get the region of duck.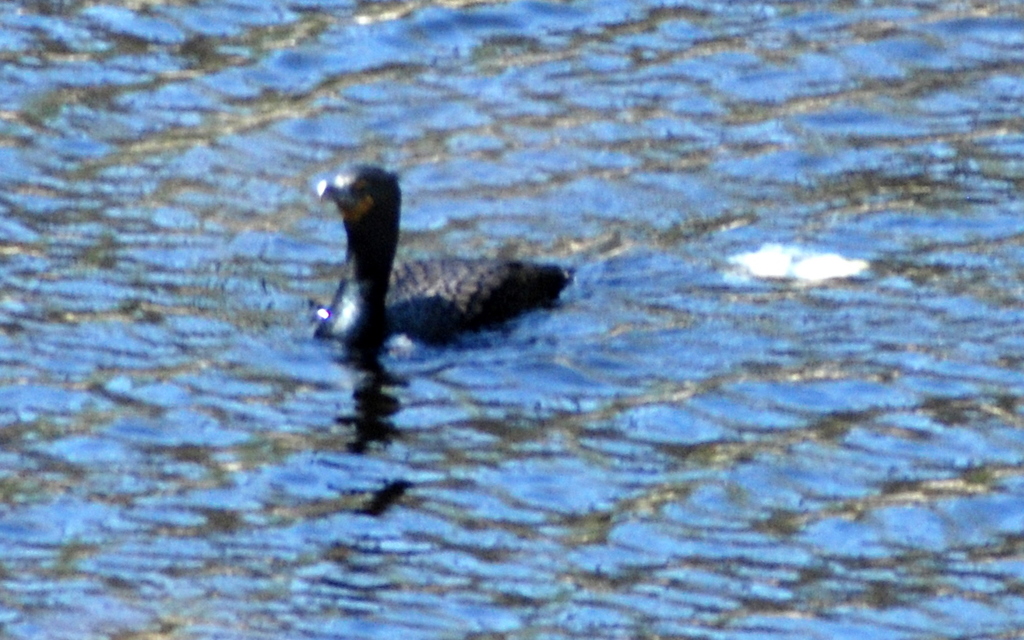
bbox=[311, 175, 567, 349].
